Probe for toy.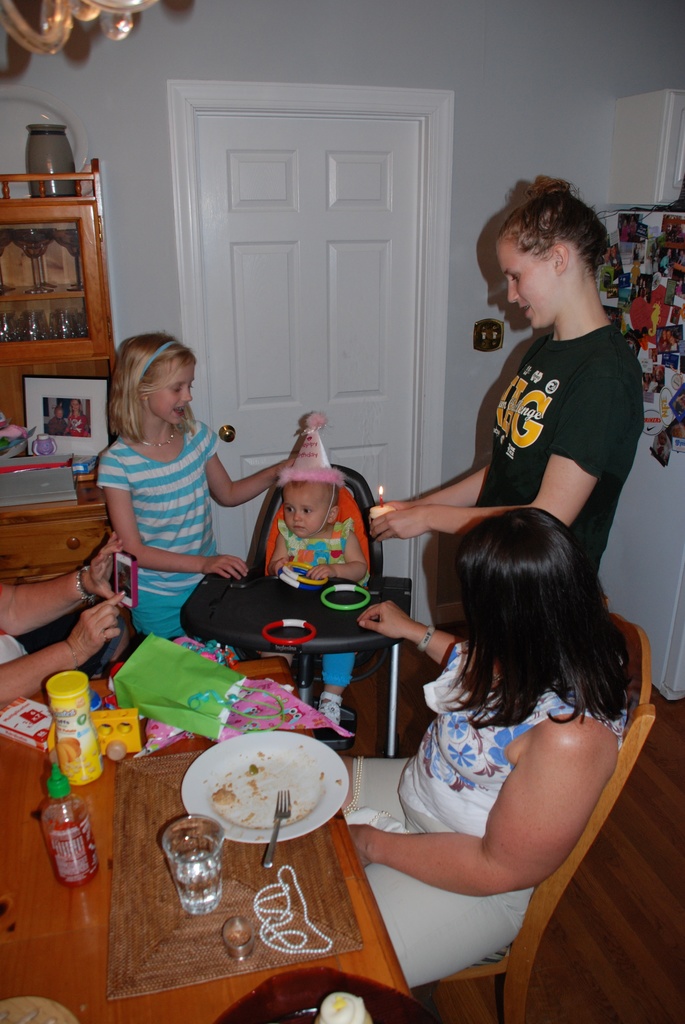
Probe result: <region>276, 569, 325, 591</region>.
